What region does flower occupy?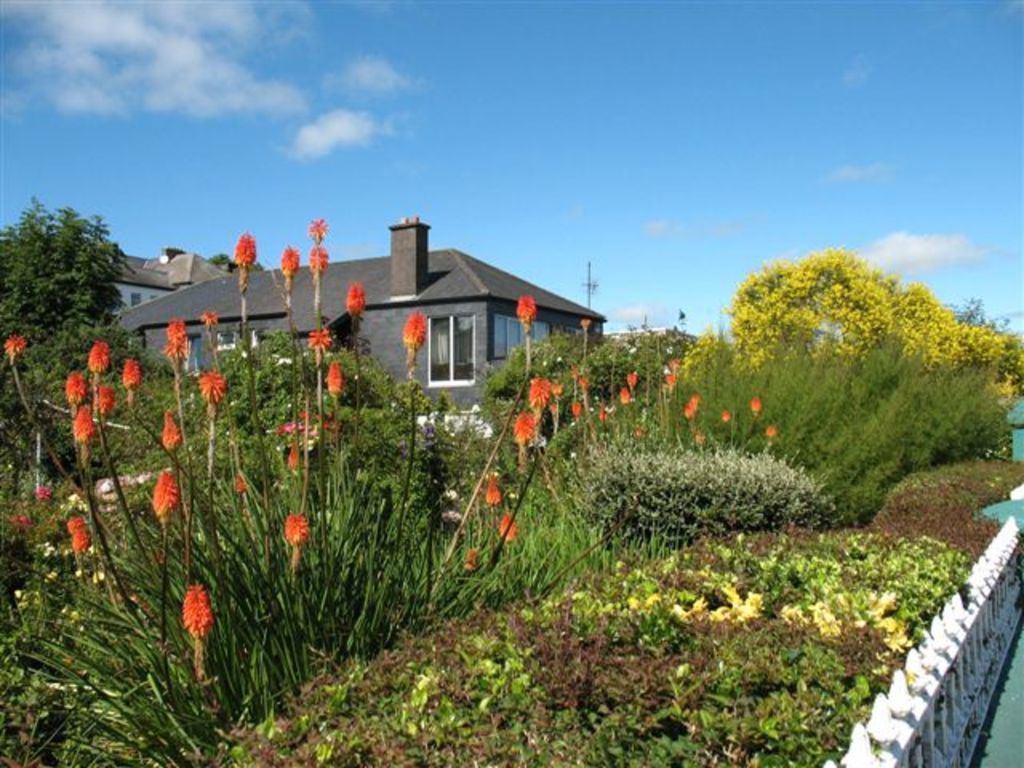
BBox(747, 397, 765, 414).
